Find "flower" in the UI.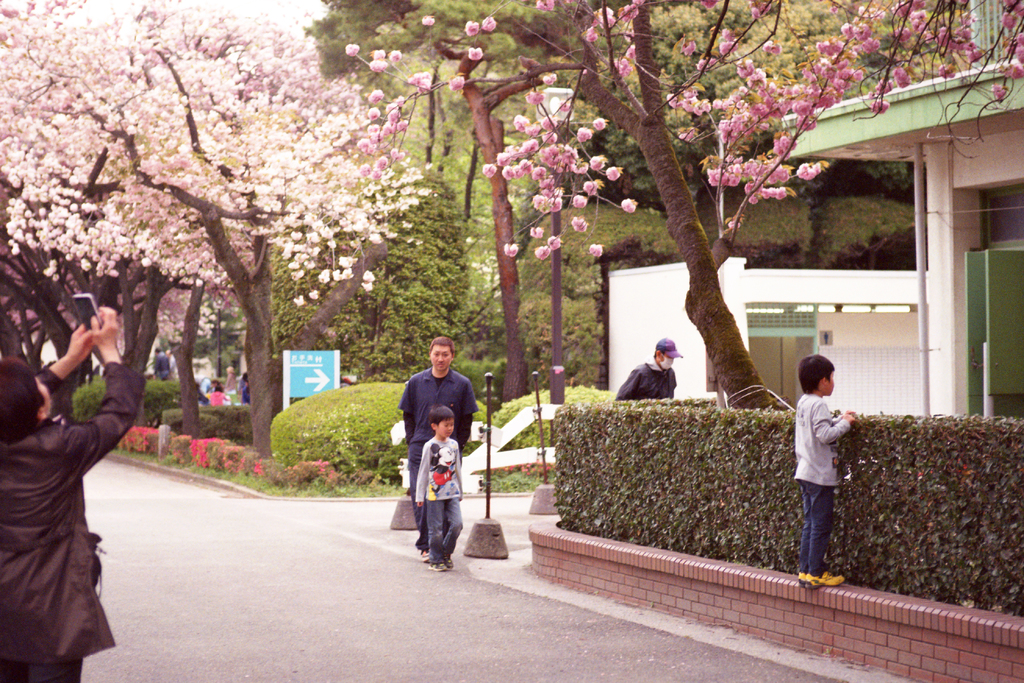
UI element at left=616, top=194, right=646, bottom=213.
